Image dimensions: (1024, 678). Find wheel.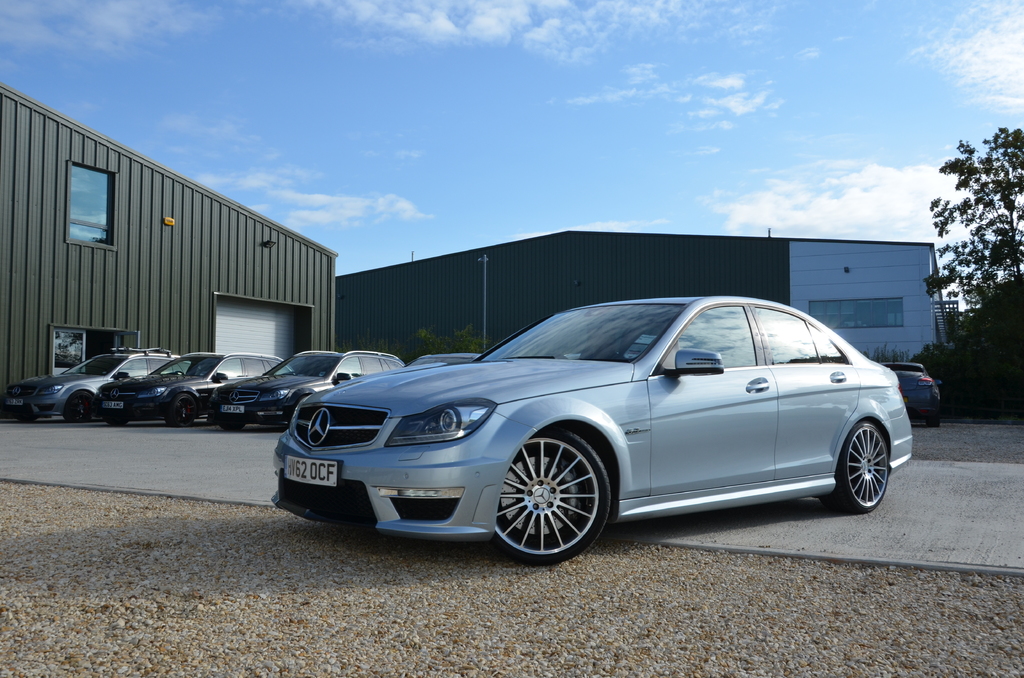
<region>63, 394, 99, 423</region>.
